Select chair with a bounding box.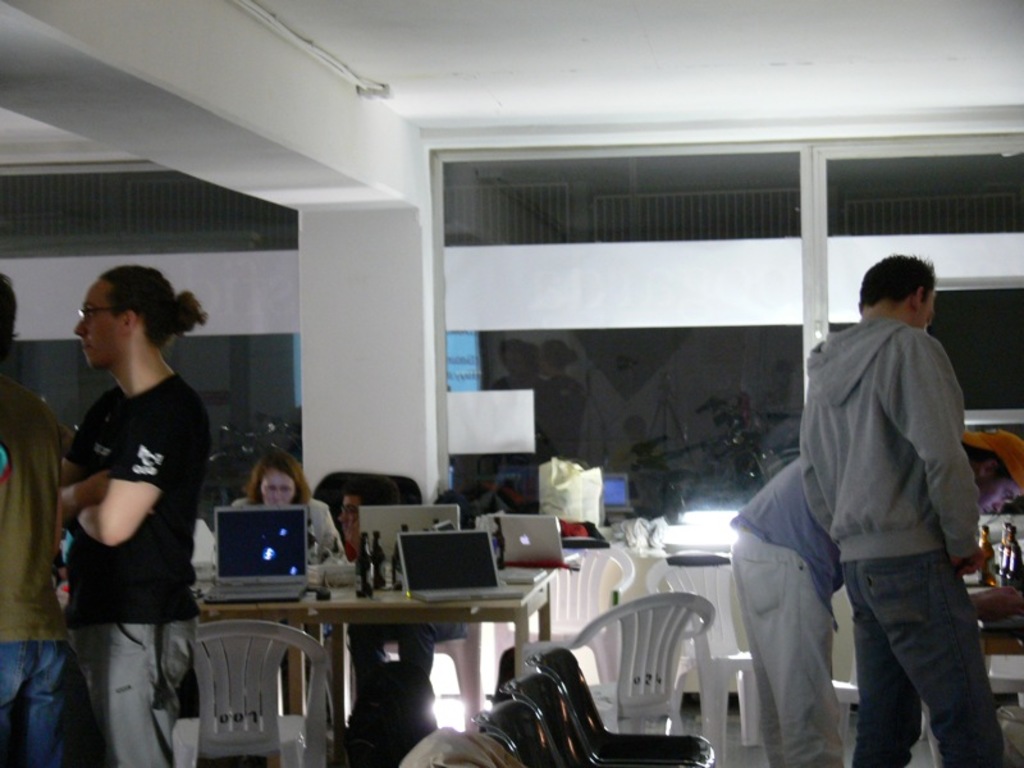
[640,548,771,767].
